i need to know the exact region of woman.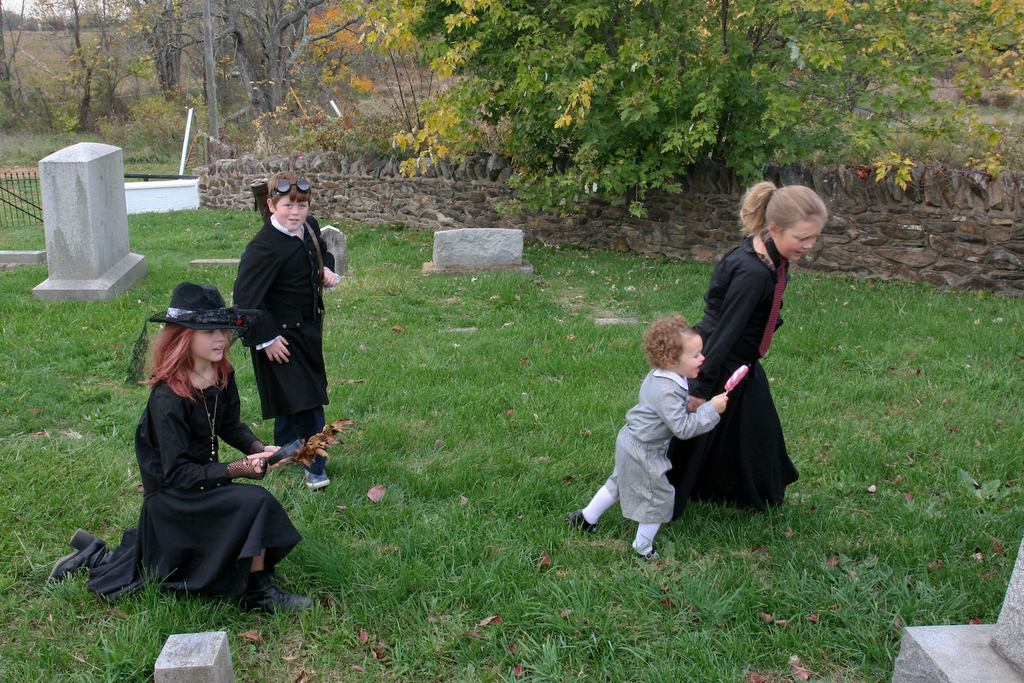
Region: select_region(687, 173, 817, 546).
